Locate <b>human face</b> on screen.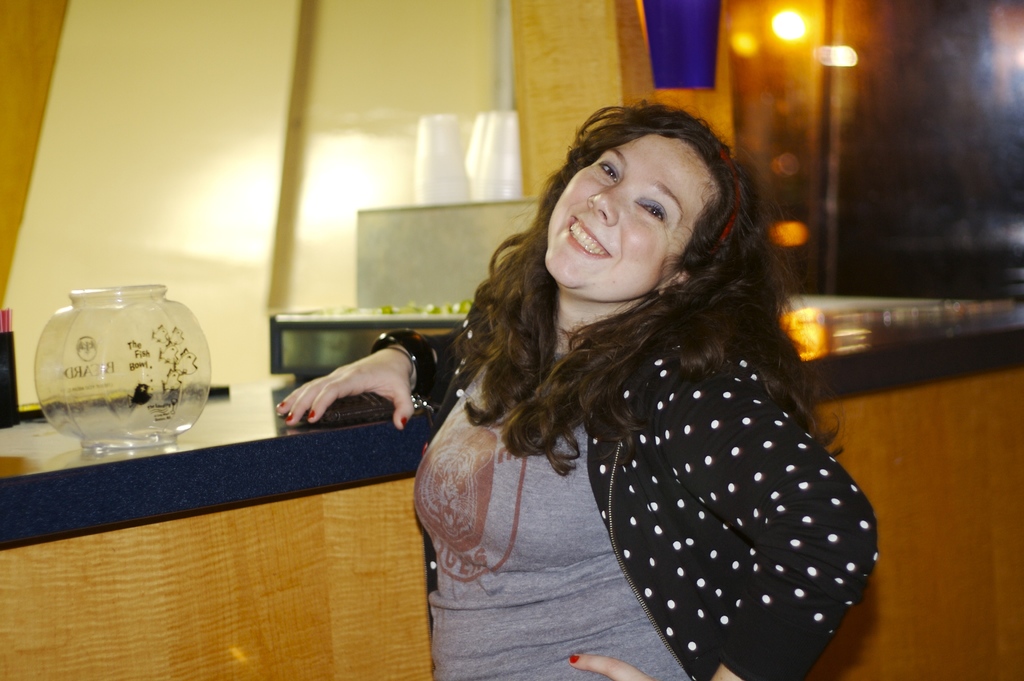
On screen at (546, 136, 691, 268).
